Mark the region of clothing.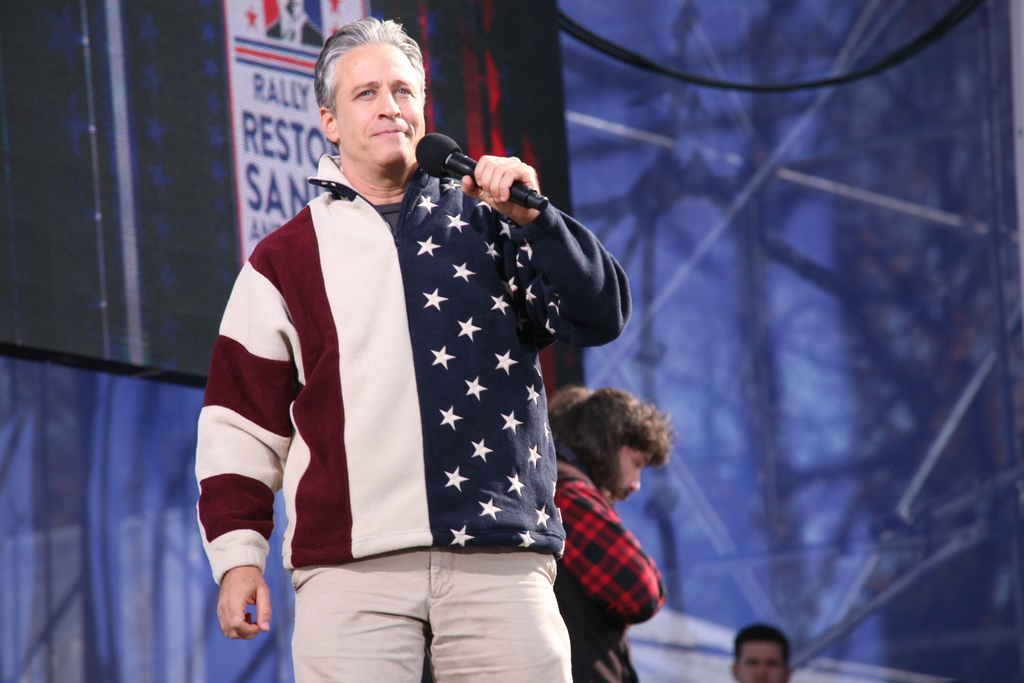
Region: l=415, t=445, r=646, b=679.
